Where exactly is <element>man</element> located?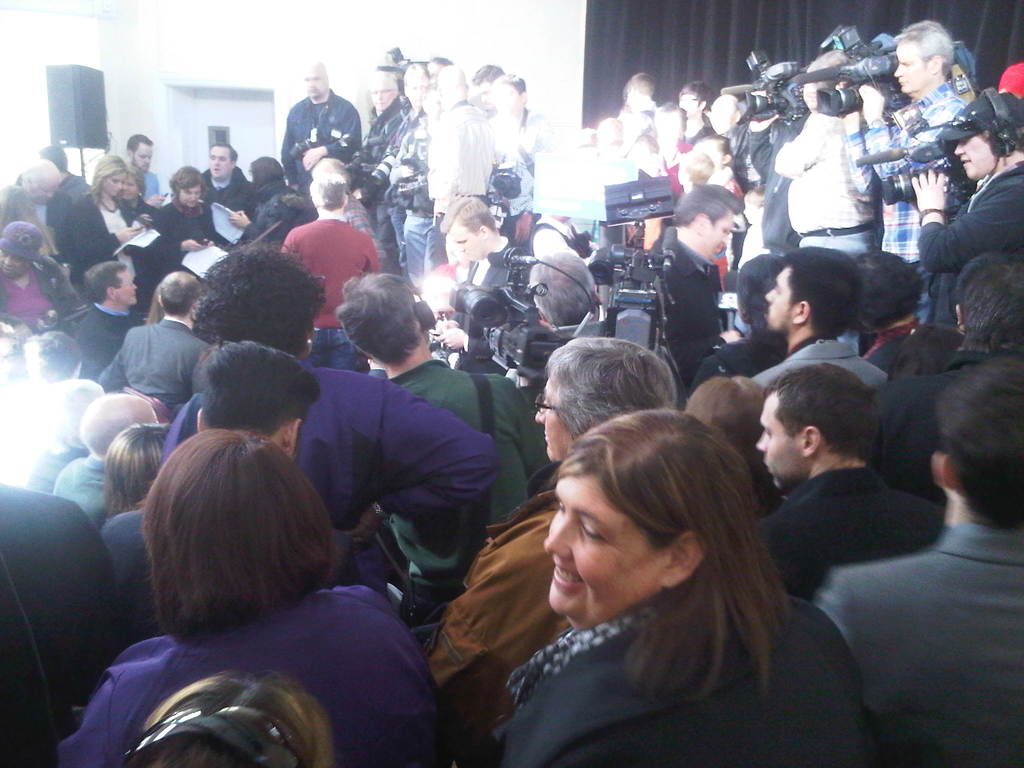
Its bounding box is <region>53, 397, 160, 532</region>.
